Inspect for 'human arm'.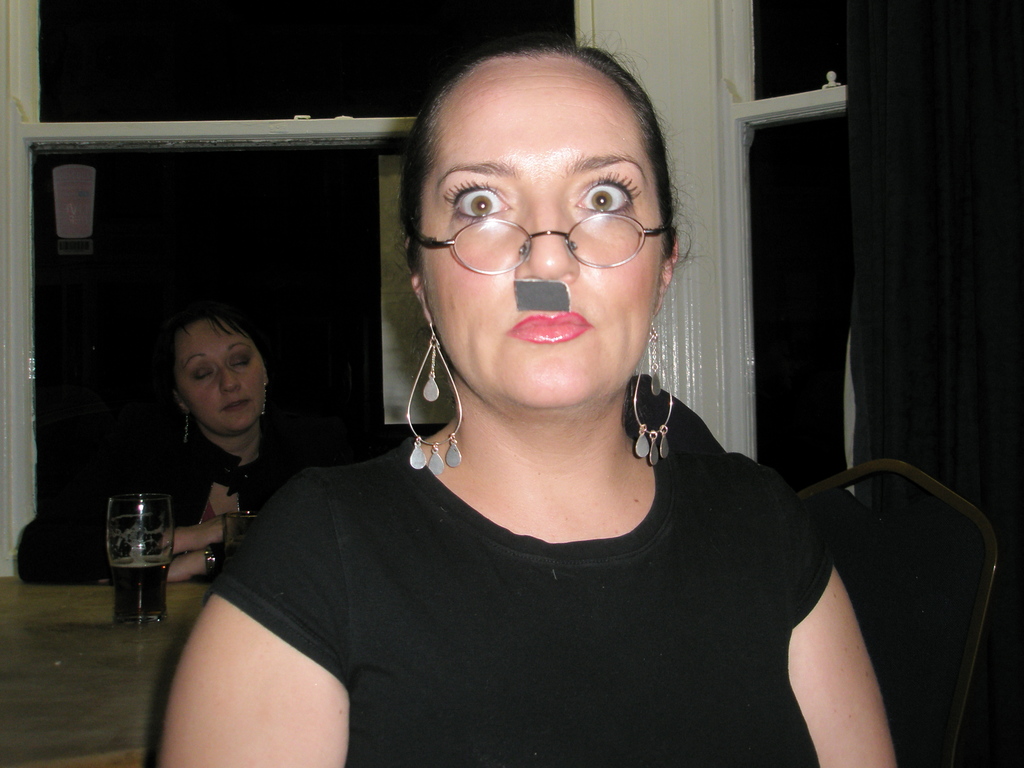
Inspection: {"left": 767, "top": 500, "right": 916, "bottom": 767}.
